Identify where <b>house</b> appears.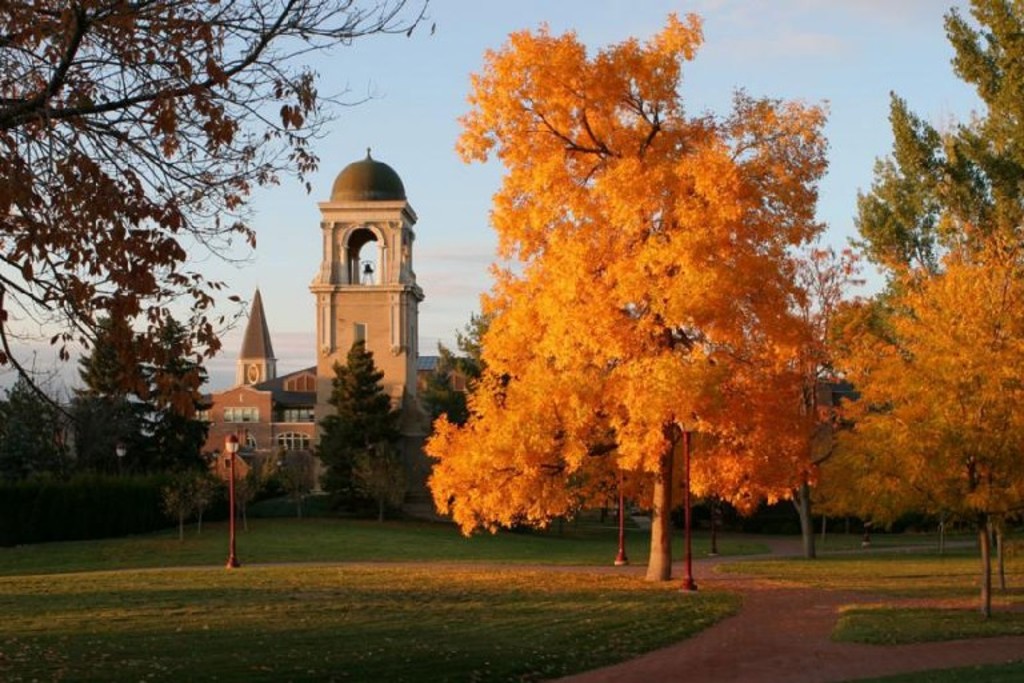
Appears at crop(315, 161, 427, 483).
